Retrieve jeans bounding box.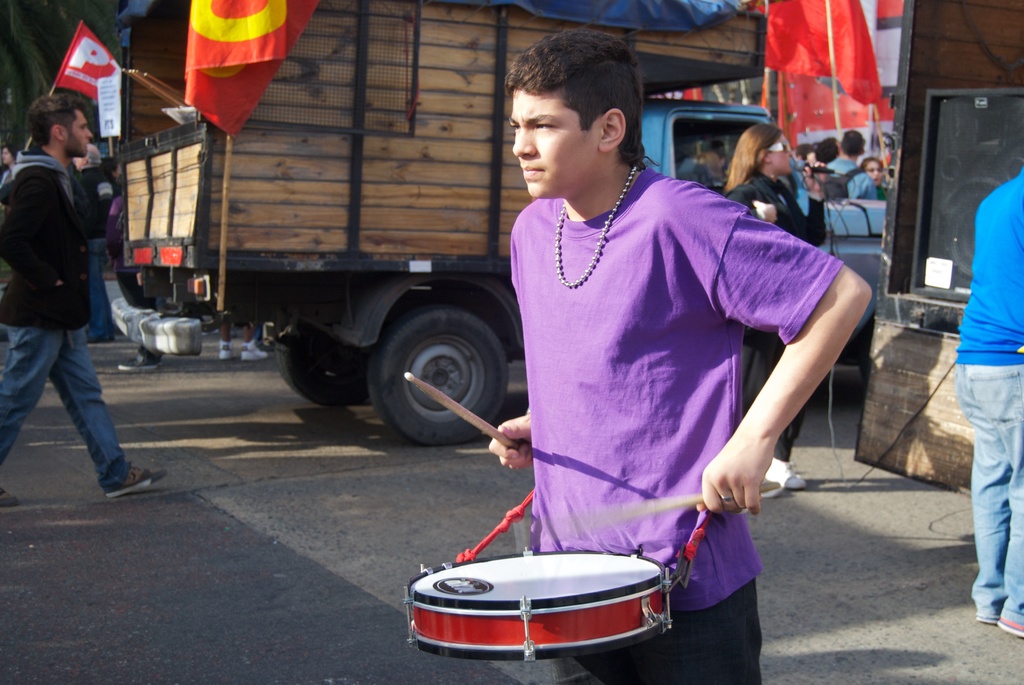
Bounding box: left=949, top=363, right=1023, bottom=624.
